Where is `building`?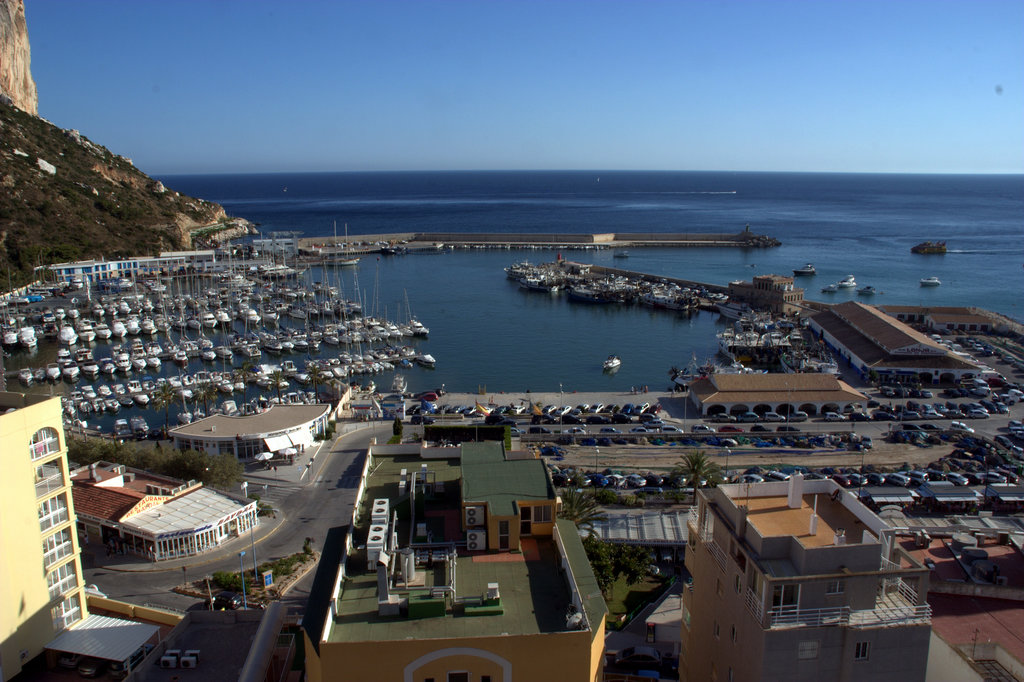
(70,458,257,565).
